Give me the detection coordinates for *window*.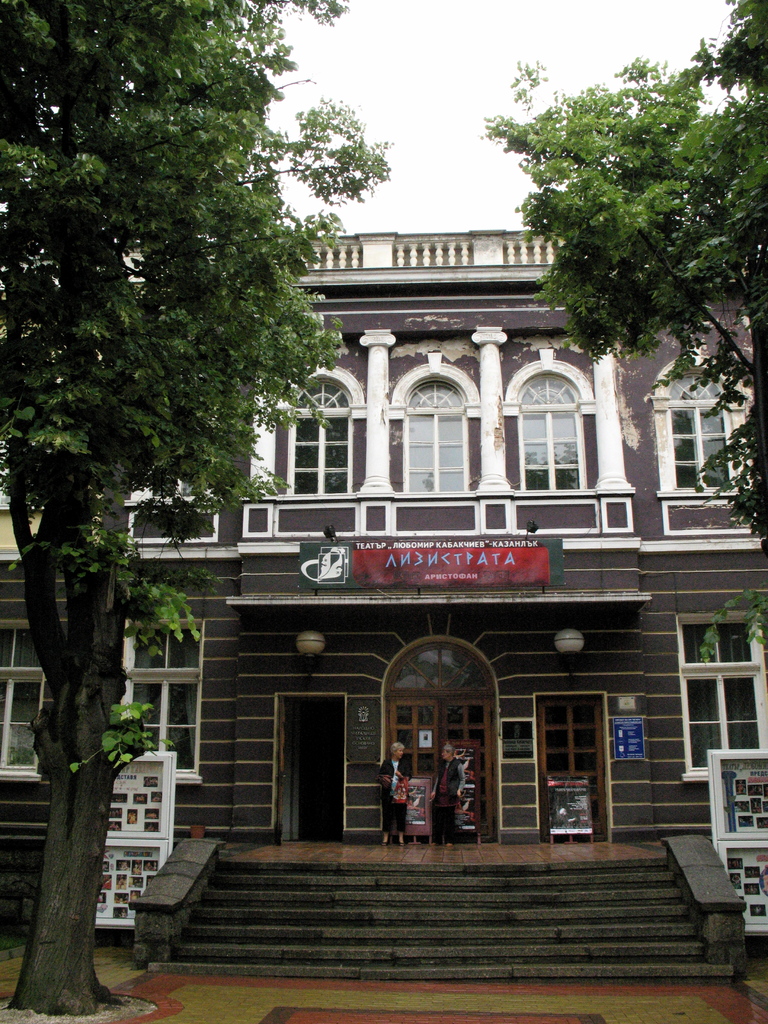
[x1=527, y1=376, x2=589, y2=487].
